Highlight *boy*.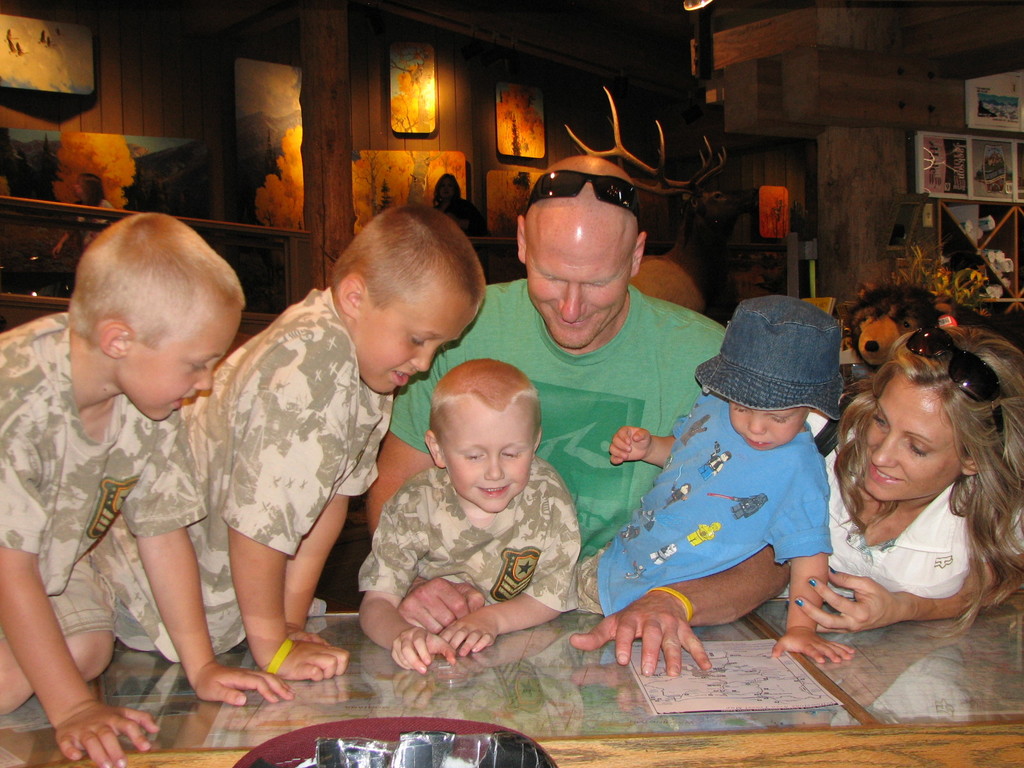
Highlighted region: bbox=[360, 358, 583, 674].
